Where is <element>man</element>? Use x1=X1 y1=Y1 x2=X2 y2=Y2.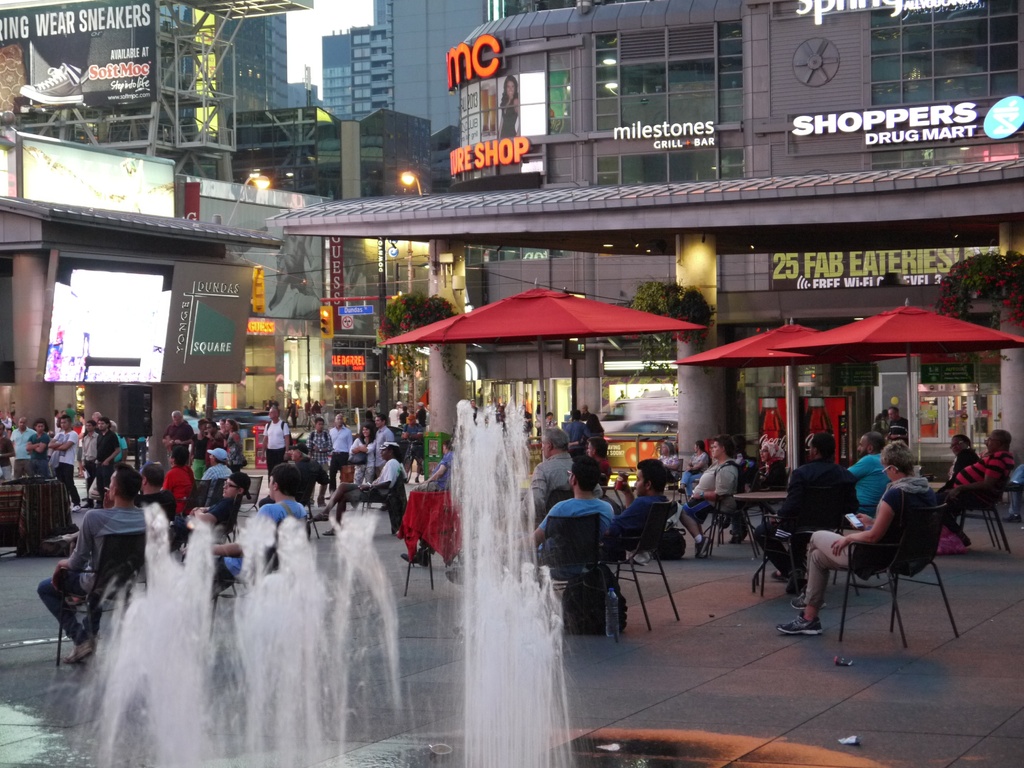
x1=321 y1=442 x2=398 y2=538.
